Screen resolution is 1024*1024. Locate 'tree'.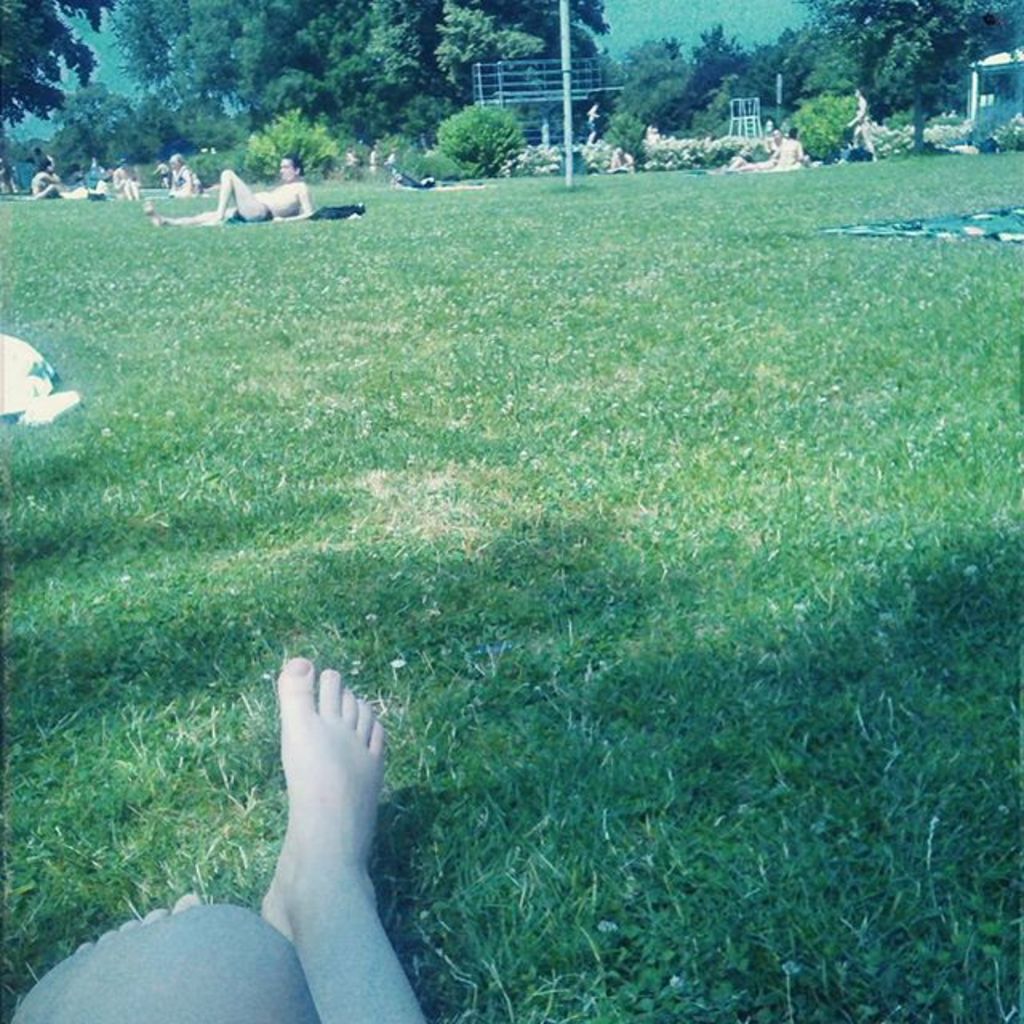
Rect(53, 0, 346, 195).
